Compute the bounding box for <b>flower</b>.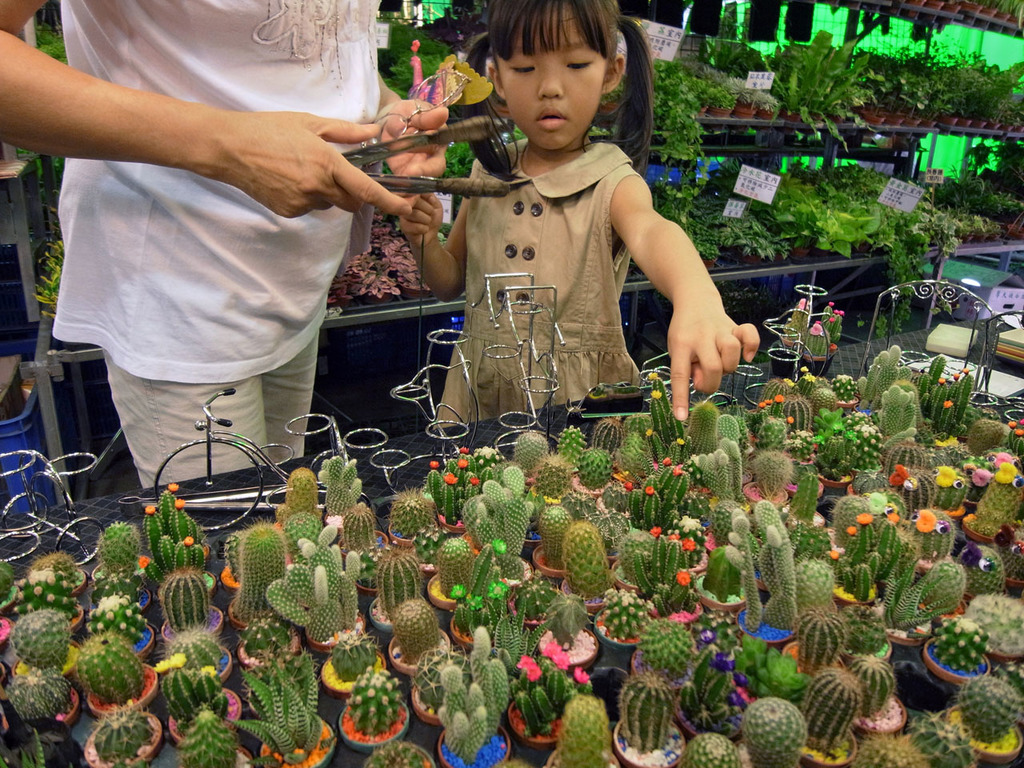
box(1014, 430, 1023, 438).
